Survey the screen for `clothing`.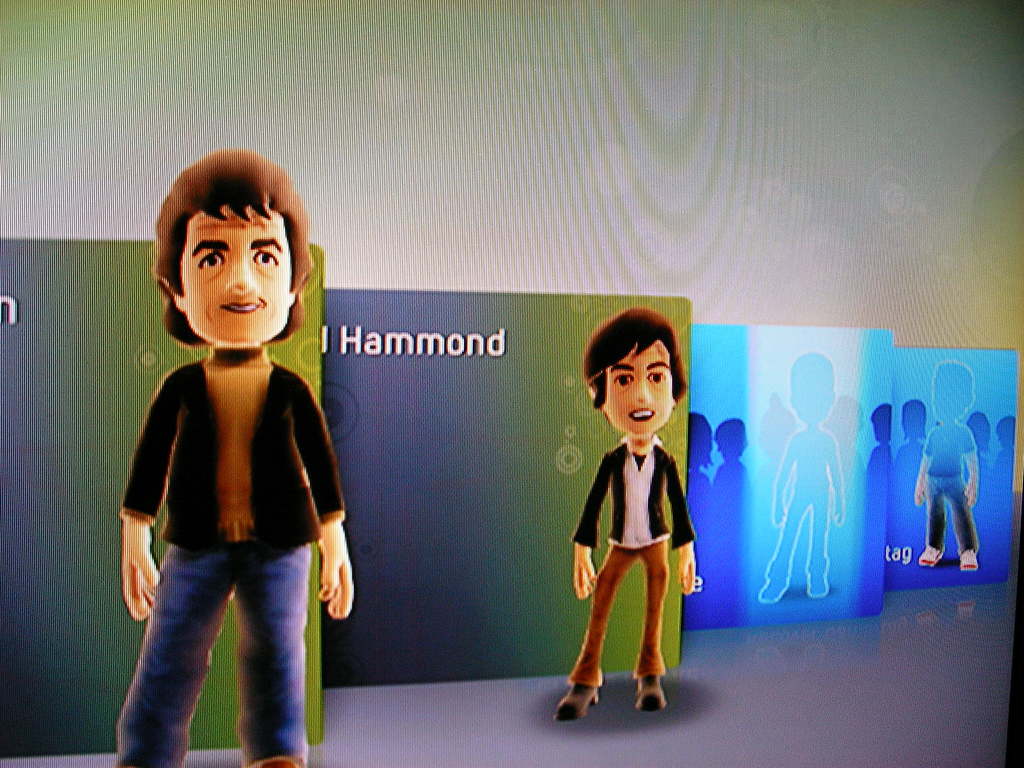
Survey found: [x1=765, y1=428, x2=844, y2=581].
